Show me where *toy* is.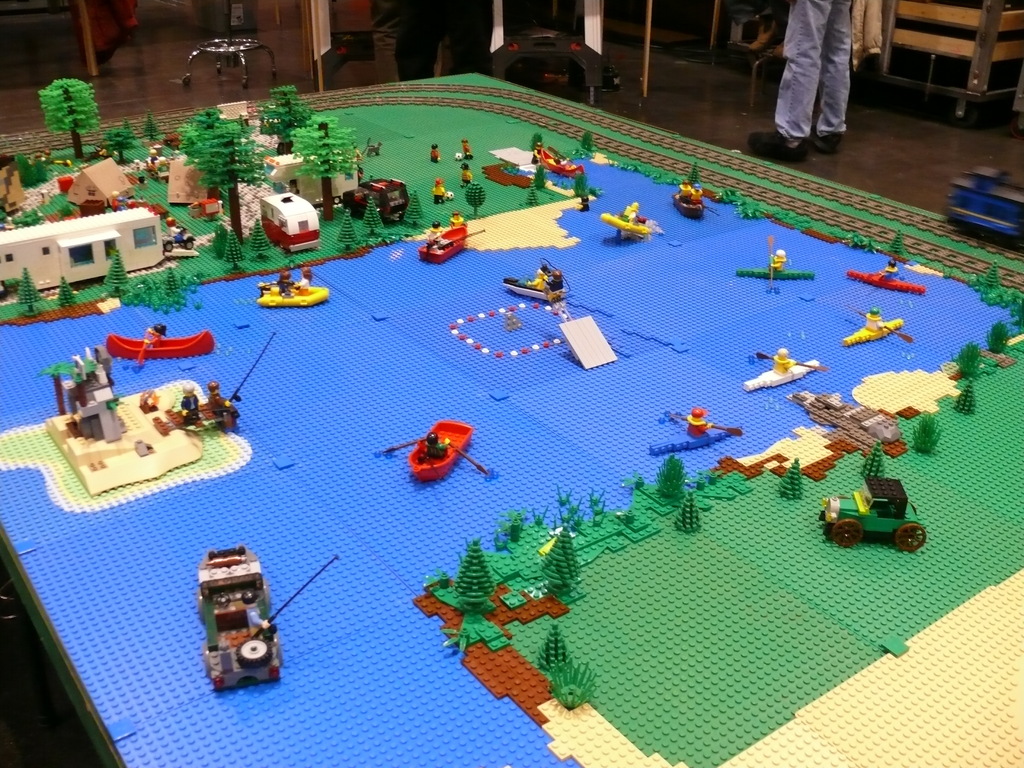
*toy* is at pyautogui.locateOnScreen(433, 183, 461, 203).
